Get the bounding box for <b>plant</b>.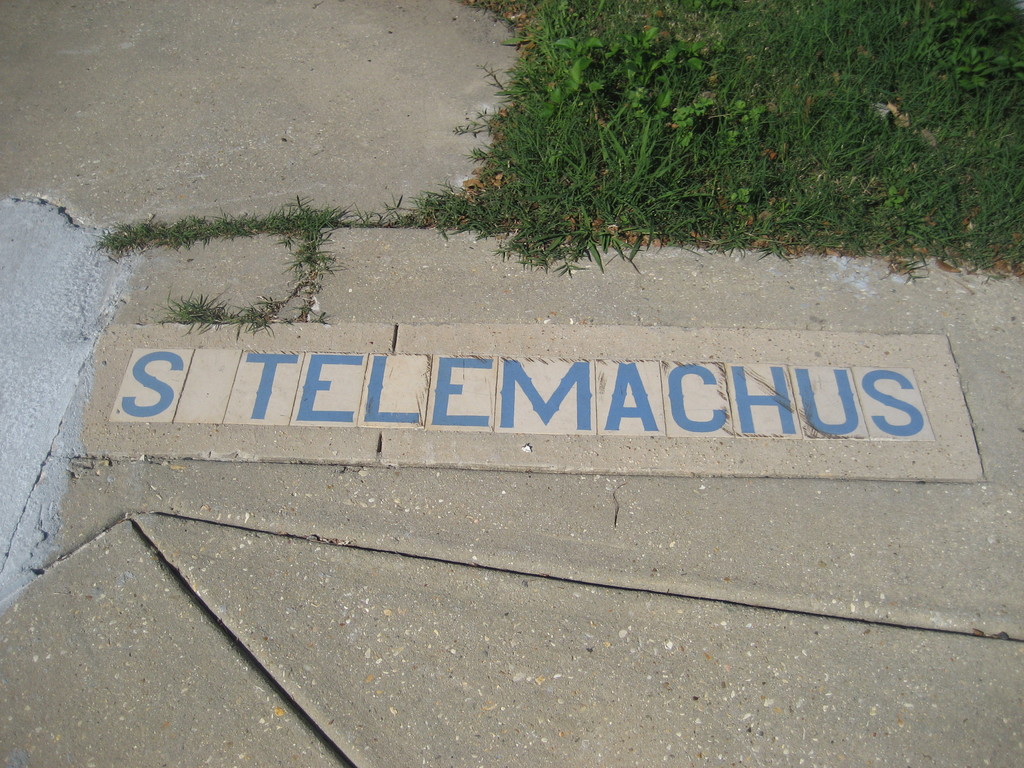
left=241, top=297, right=285, bottom=330.
